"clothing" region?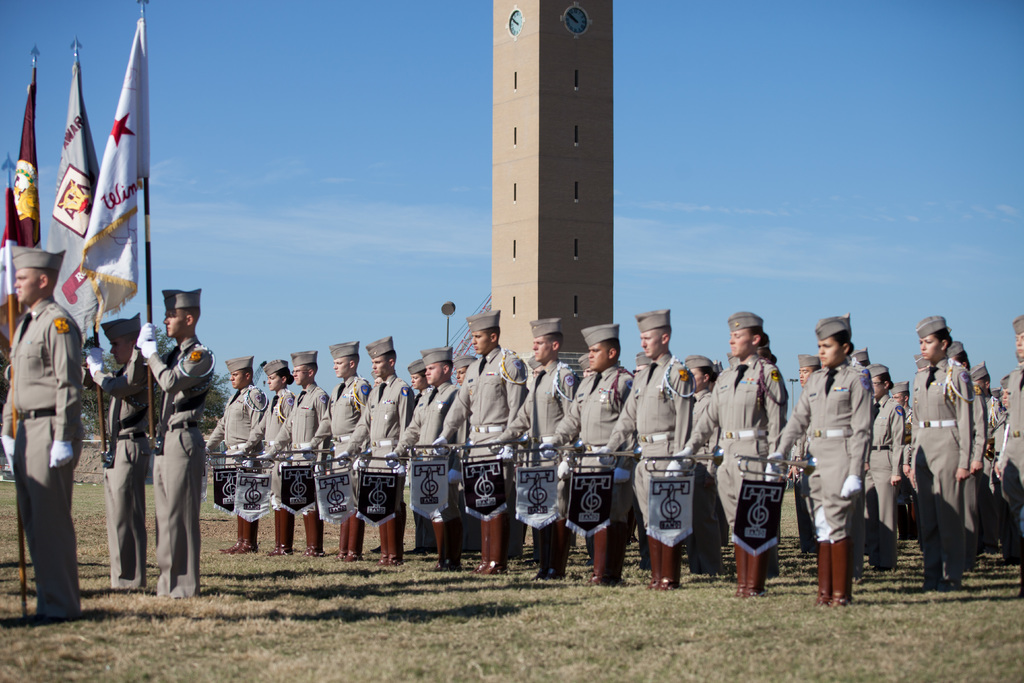
bbox=(262, 387, 304, 506)
